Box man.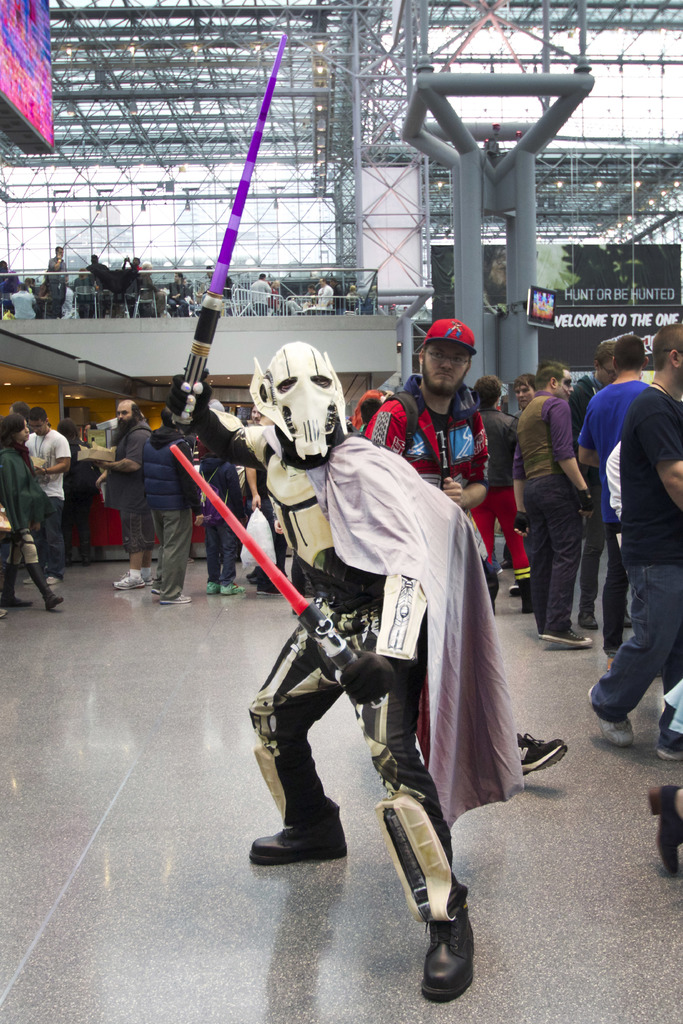
[left=360, top=319, right=564, bottom=778].
